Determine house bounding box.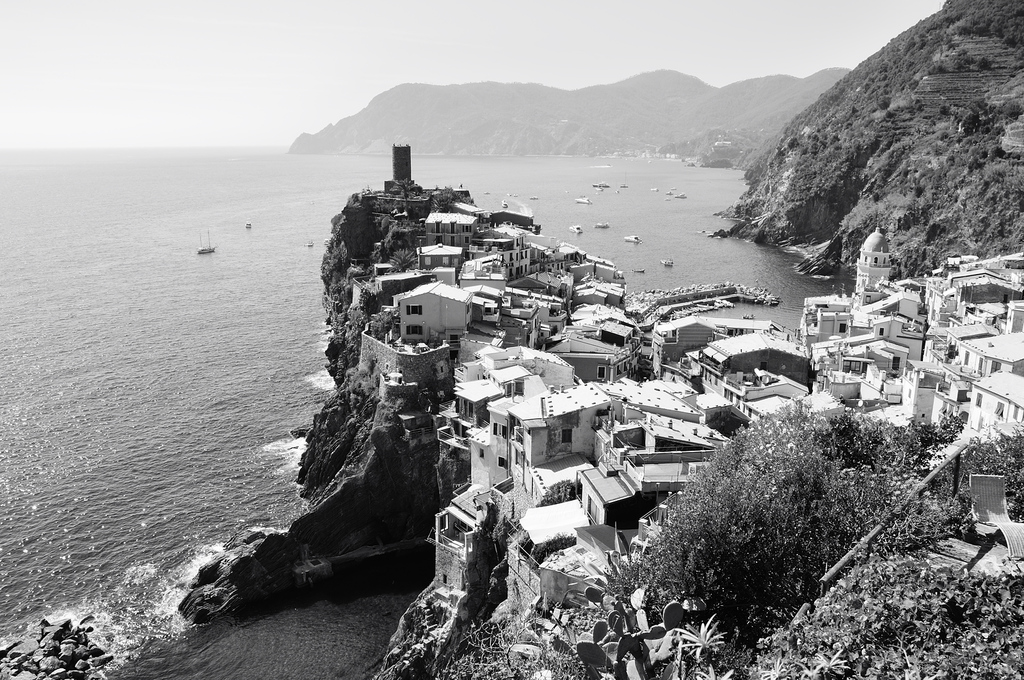
Determined: box=[710, 327, 805, 387].
